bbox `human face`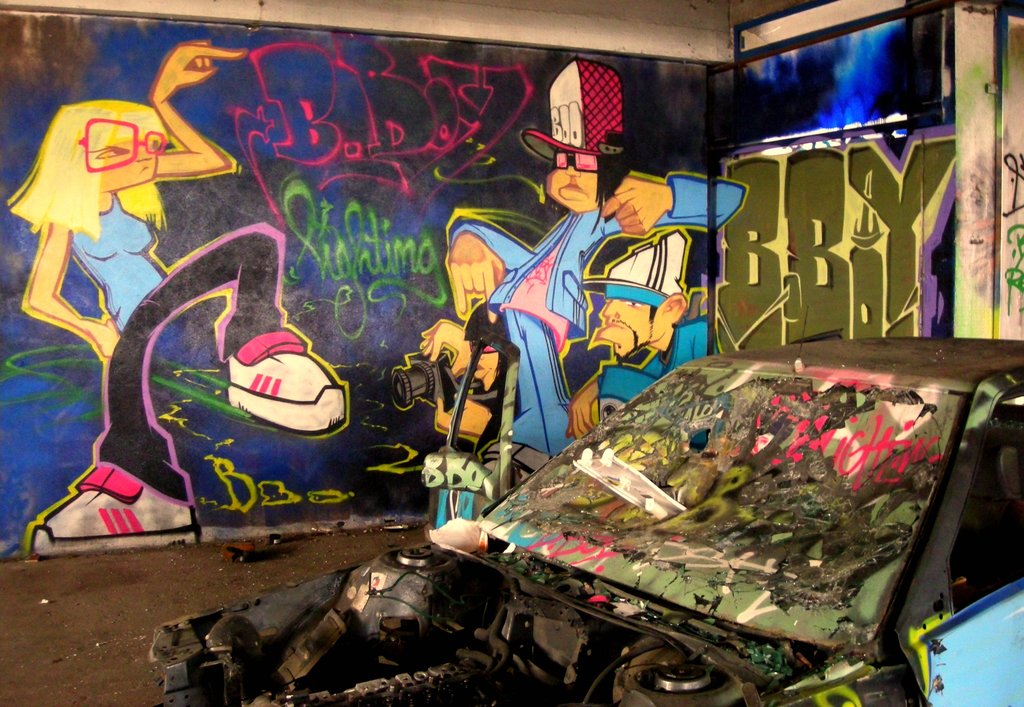
(104, 134, 157, 192)
